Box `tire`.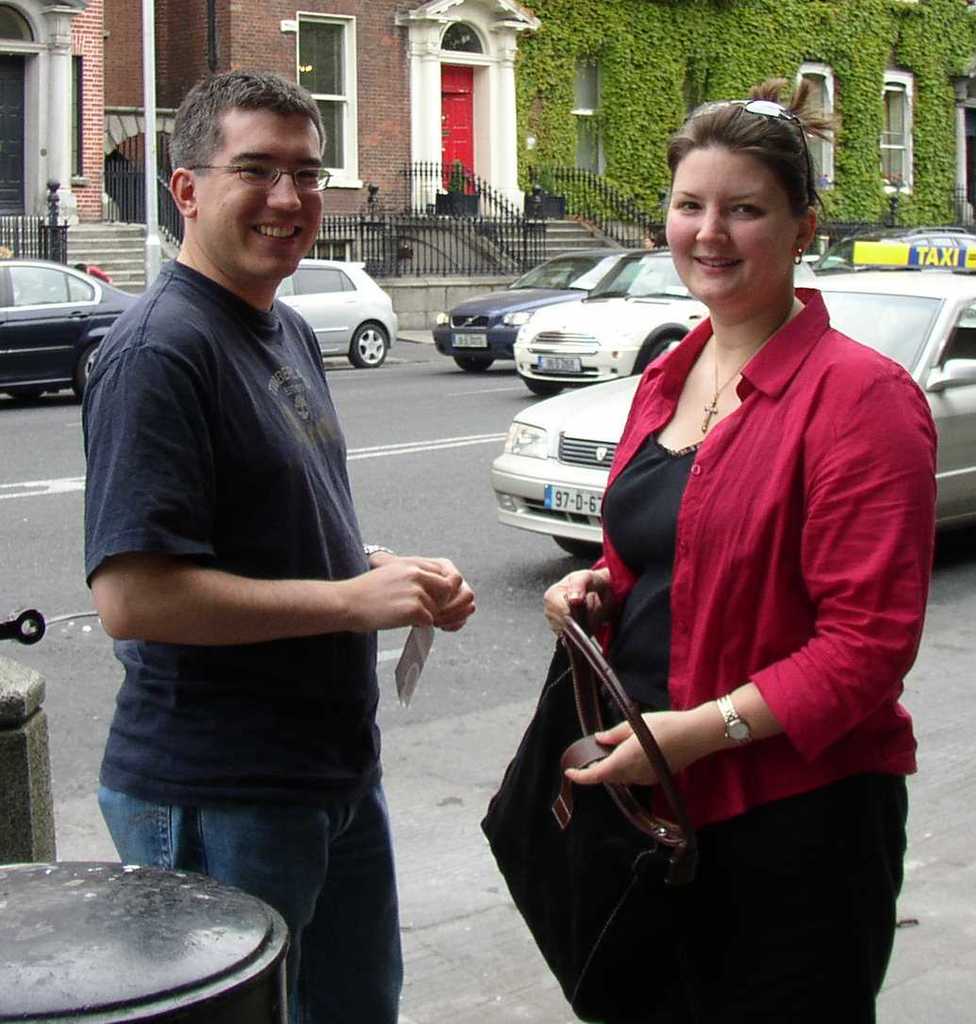
crop(74, 342, 116, 403).
